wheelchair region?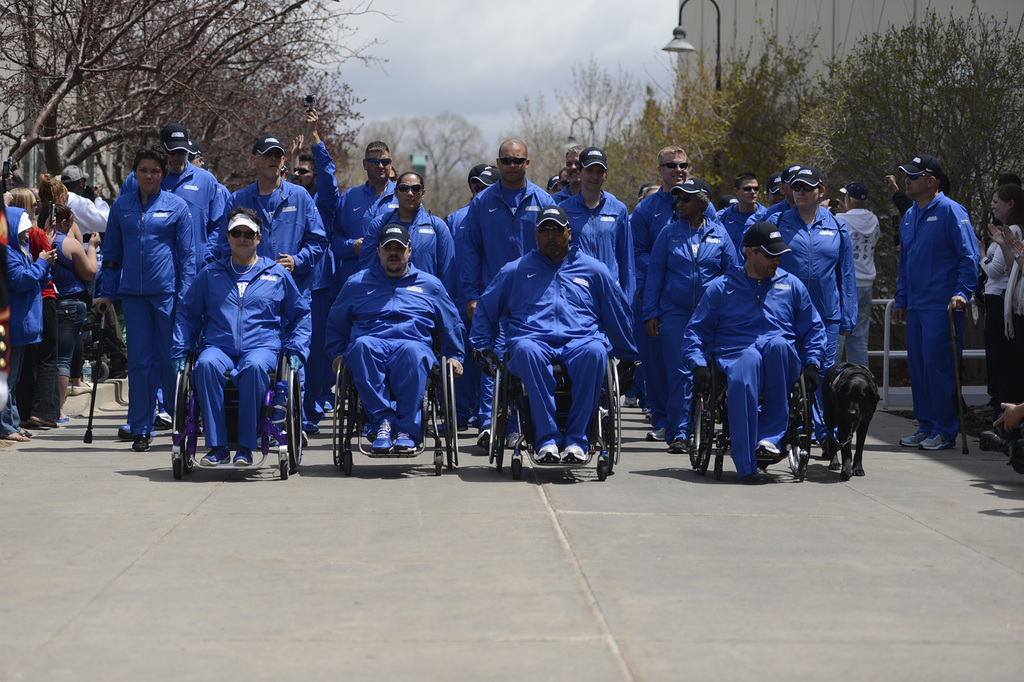
BBox(330, 315, 459, 478)
